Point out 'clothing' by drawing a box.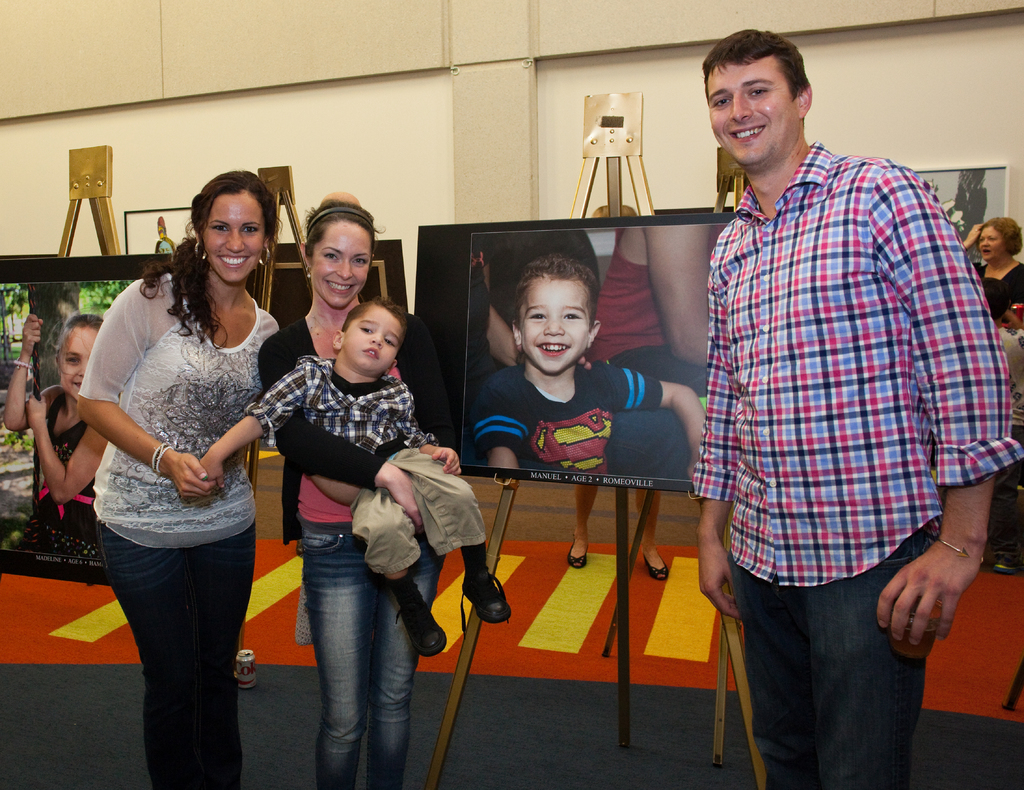
[left=22, top=386, right=104, bottom=559].
